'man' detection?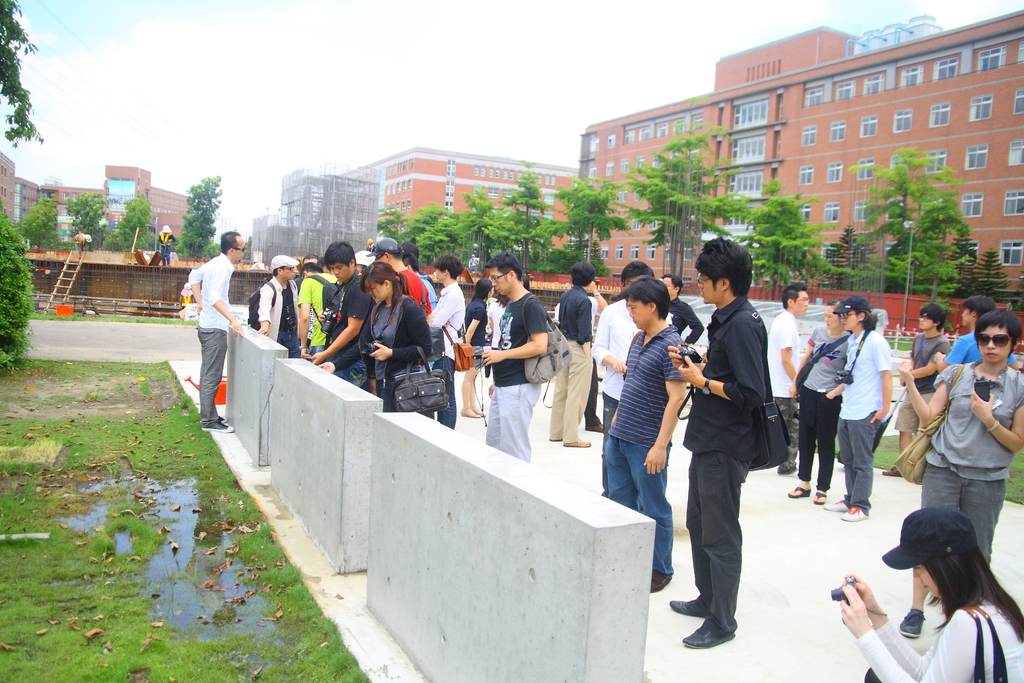
<box>295,258,339,358</box>
